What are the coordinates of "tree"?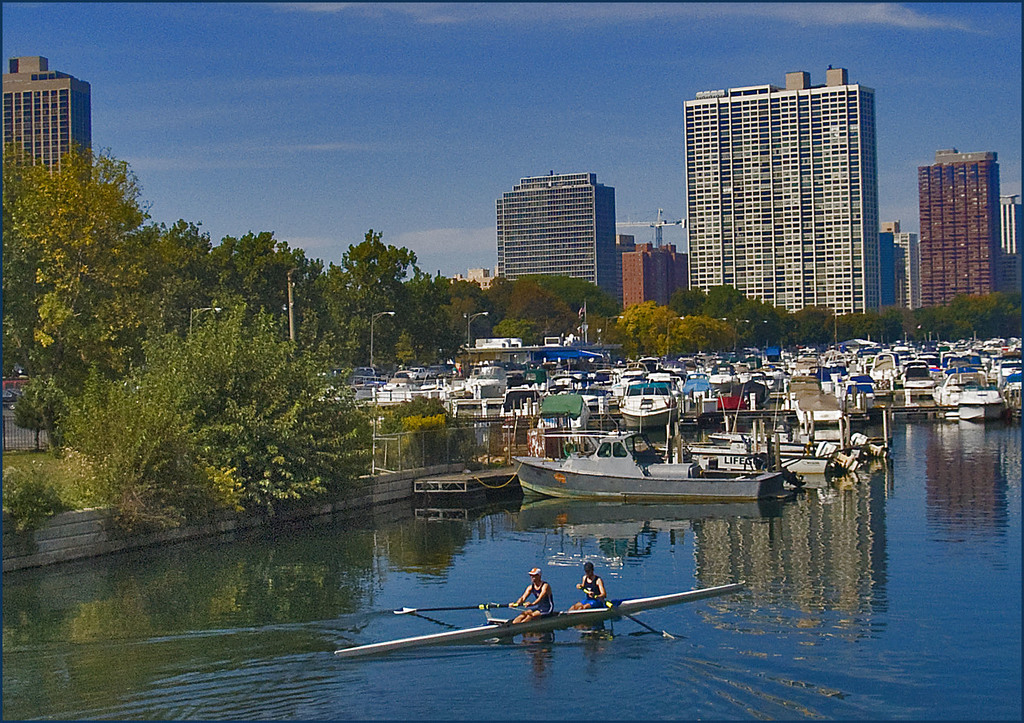
Rect(225, 231, 320, 288).
